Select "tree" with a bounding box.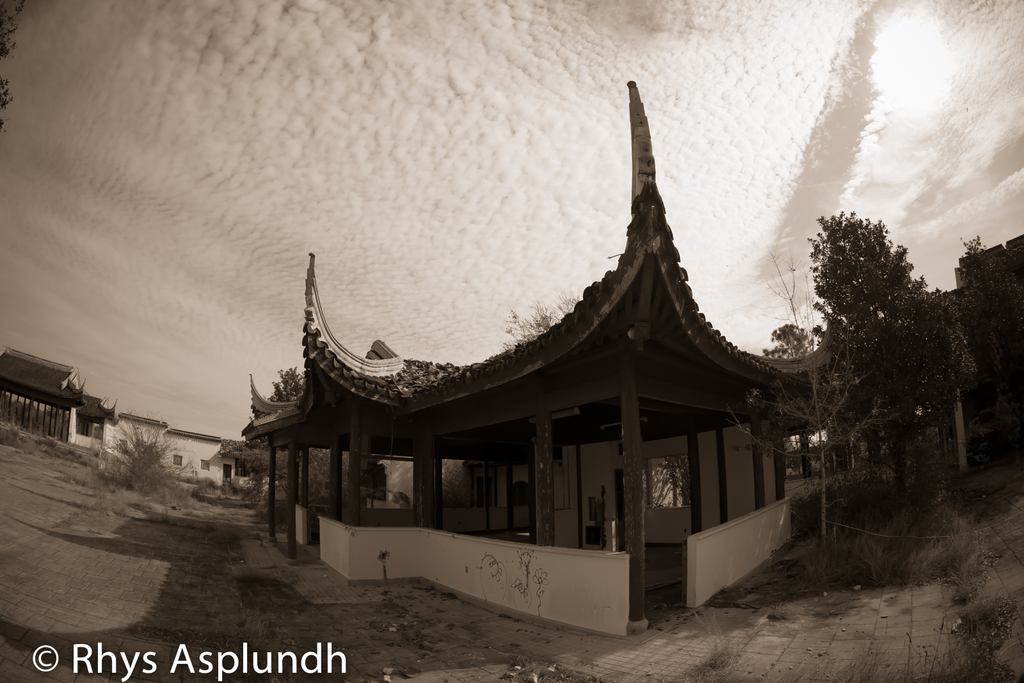
<box>109,427,175,488</box>.
